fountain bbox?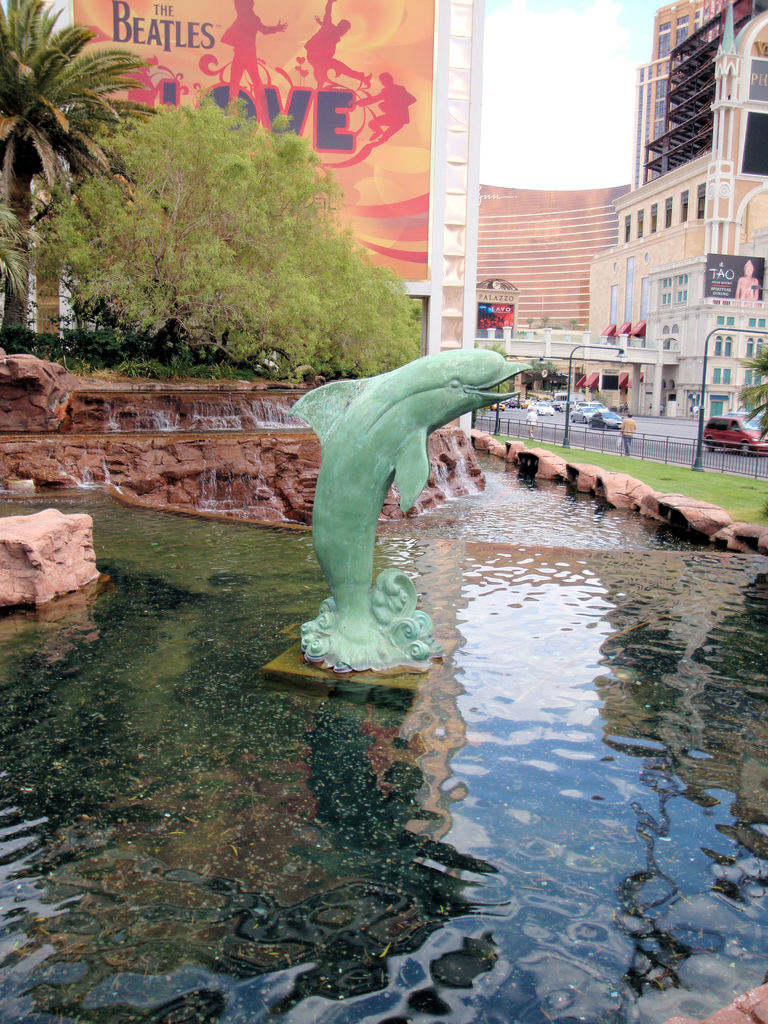
box(120, 203, 692, 836)
